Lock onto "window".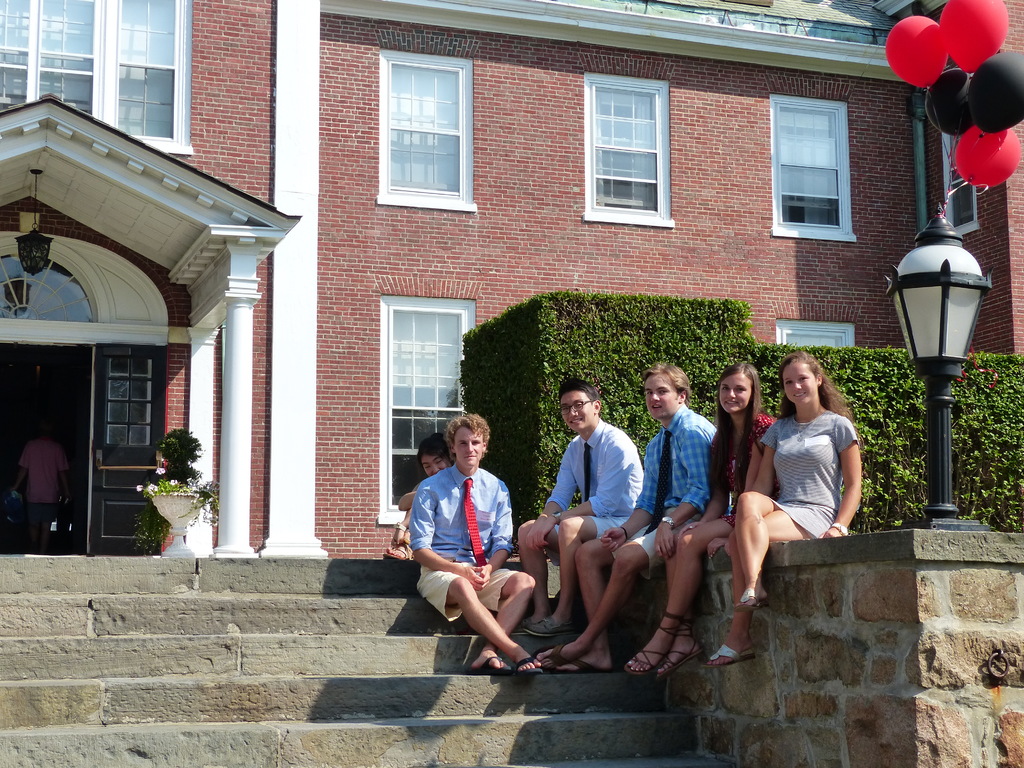
Locked: 0 0 199 143.
